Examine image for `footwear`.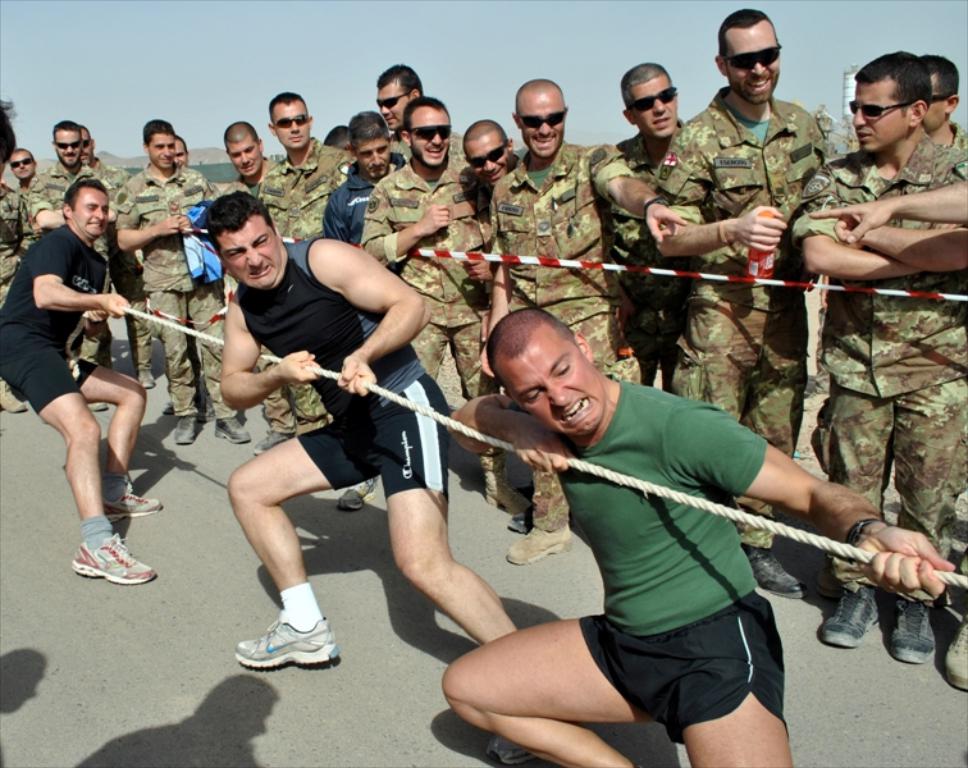
Examination result: BBox(174, 412, 204, 444).
